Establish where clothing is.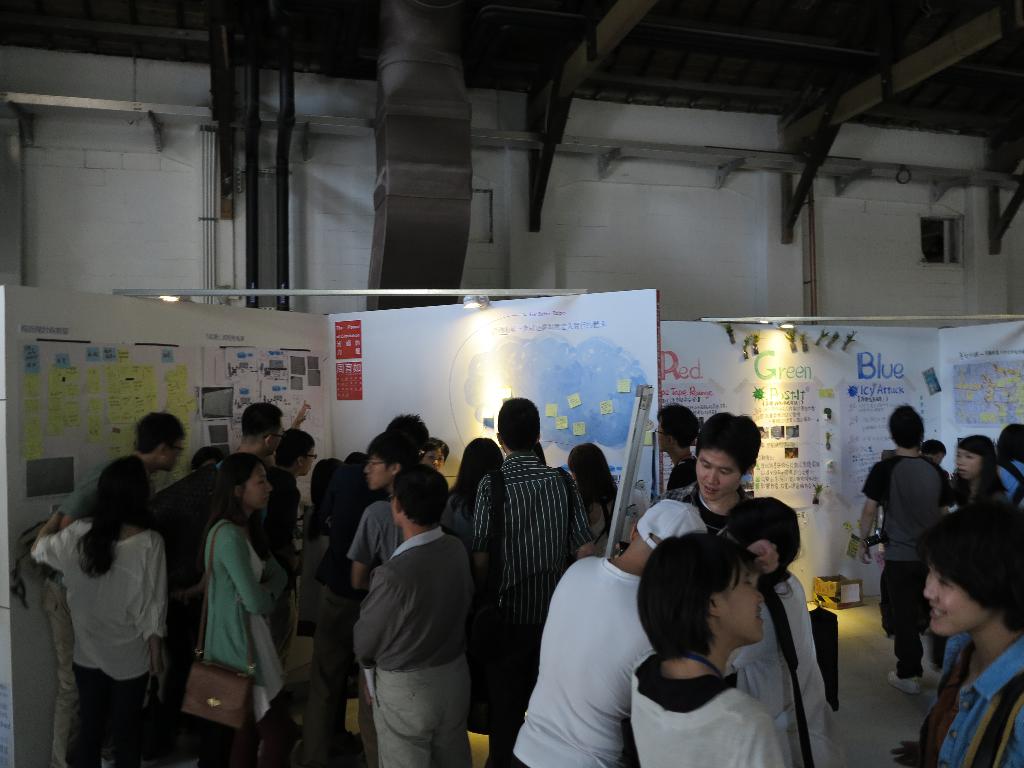
Established at x1=29, y1=488, x2=179, y2=743.
